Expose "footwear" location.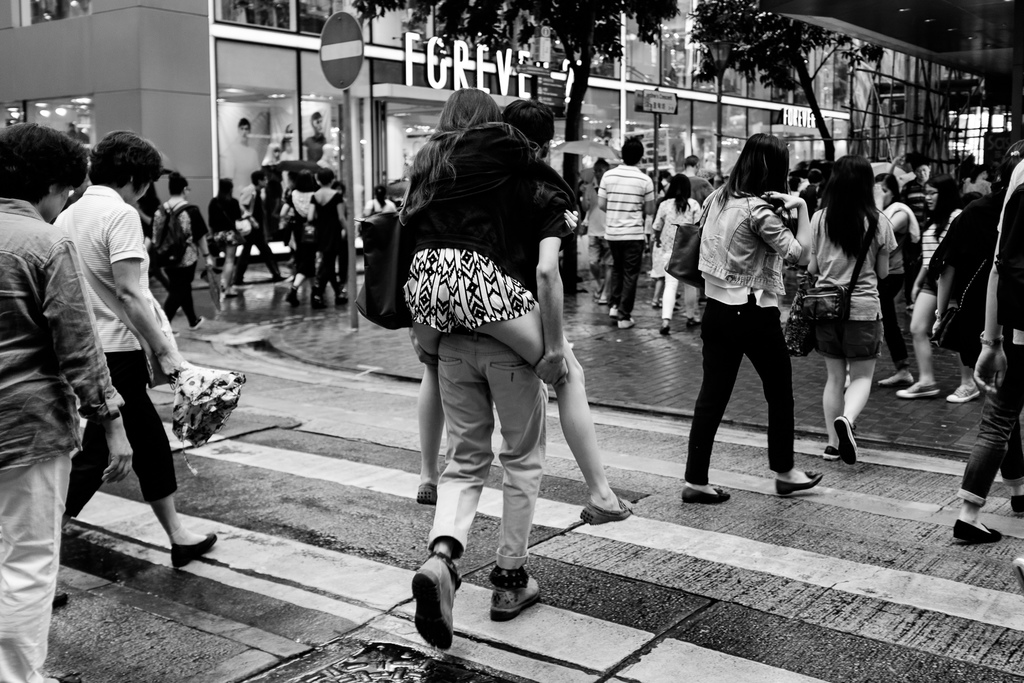
Exposed at {"x1": 877, "y1": 374, "x2": 912, "y2": 386}.
